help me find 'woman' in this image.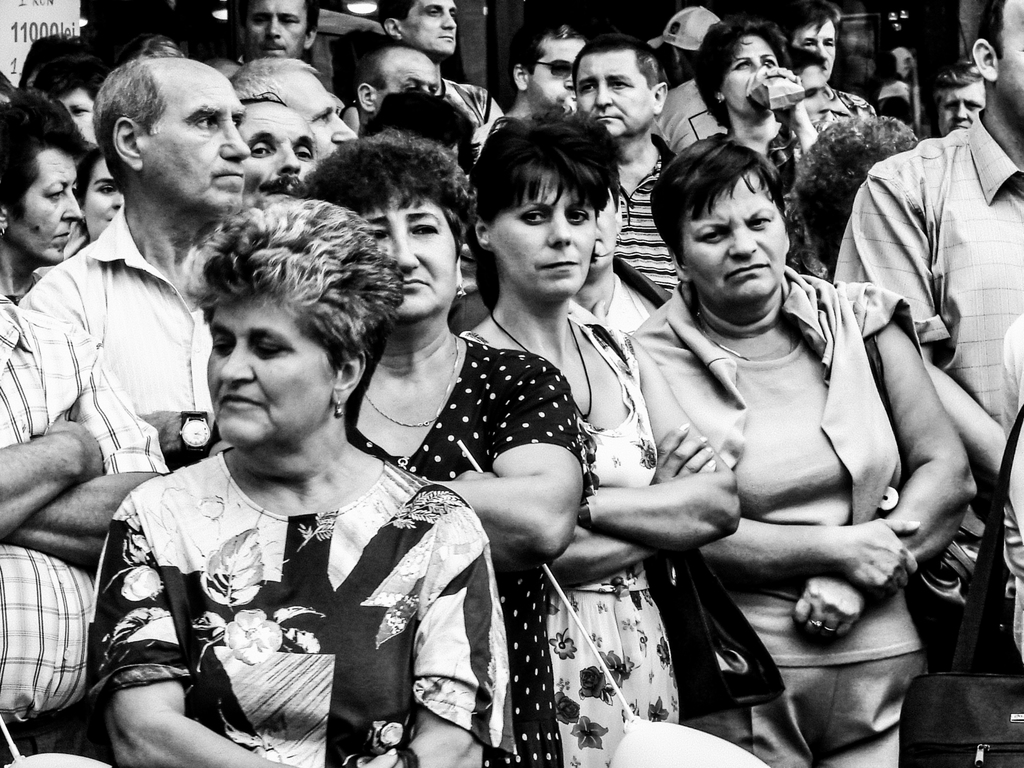
Found it: box(293, 132, 587, 767).
